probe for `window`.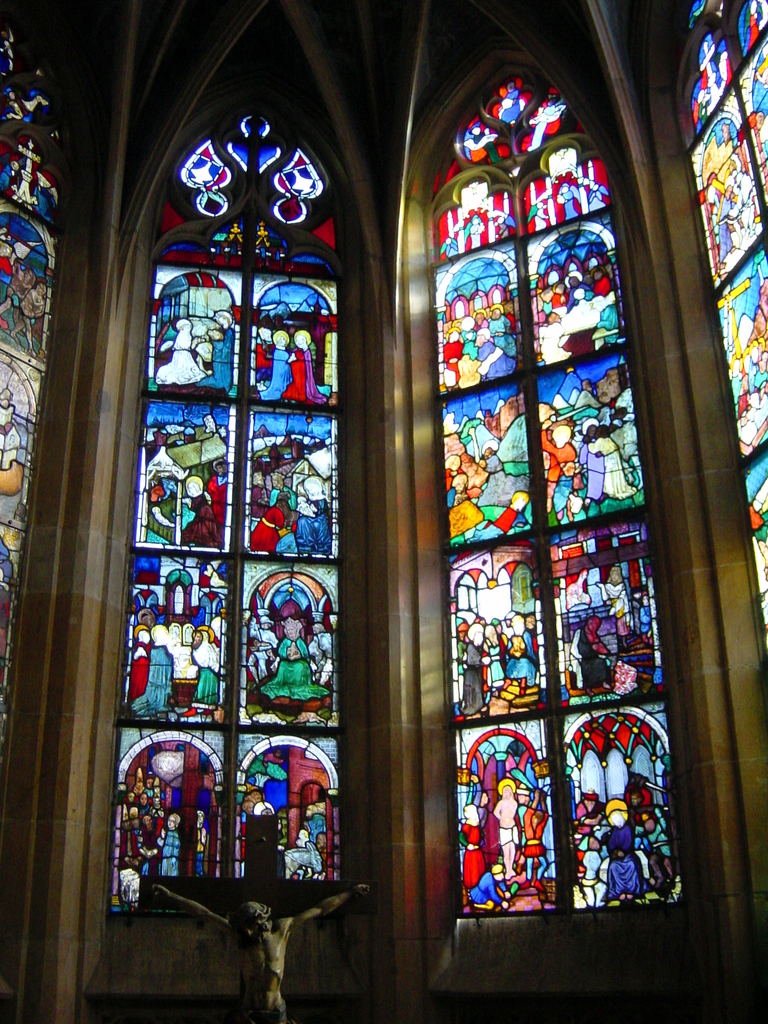
Probe result: select_region(105, 106, 343, 914).
